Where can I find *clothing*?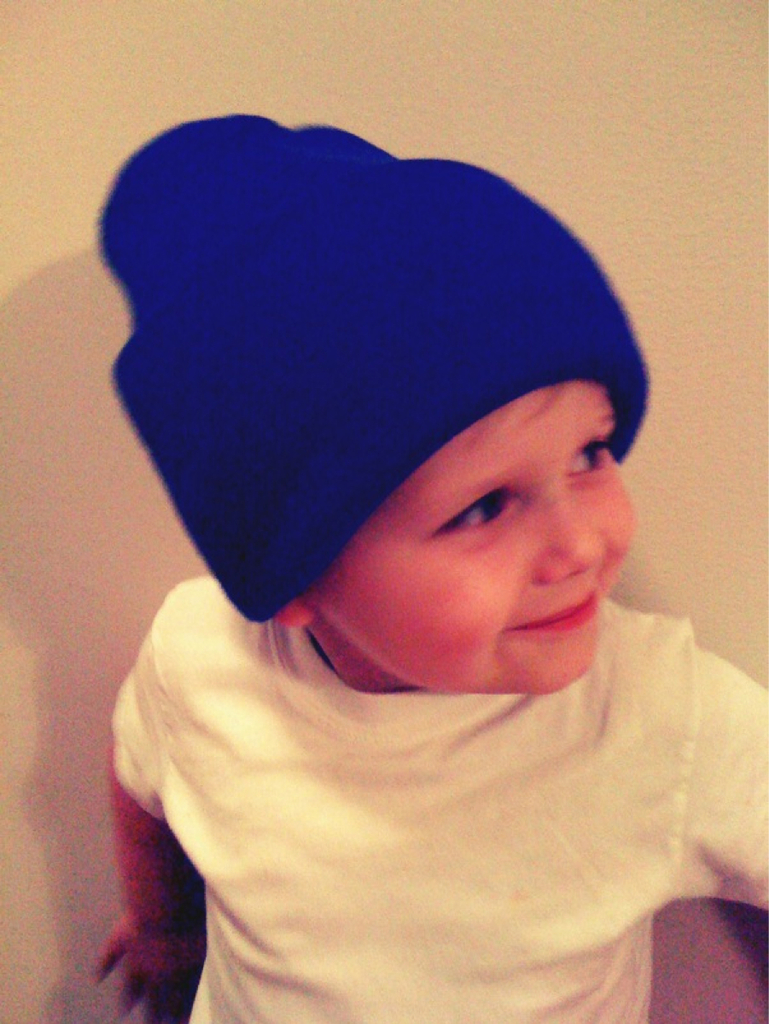
You can find it at (44,509,768,1023).
